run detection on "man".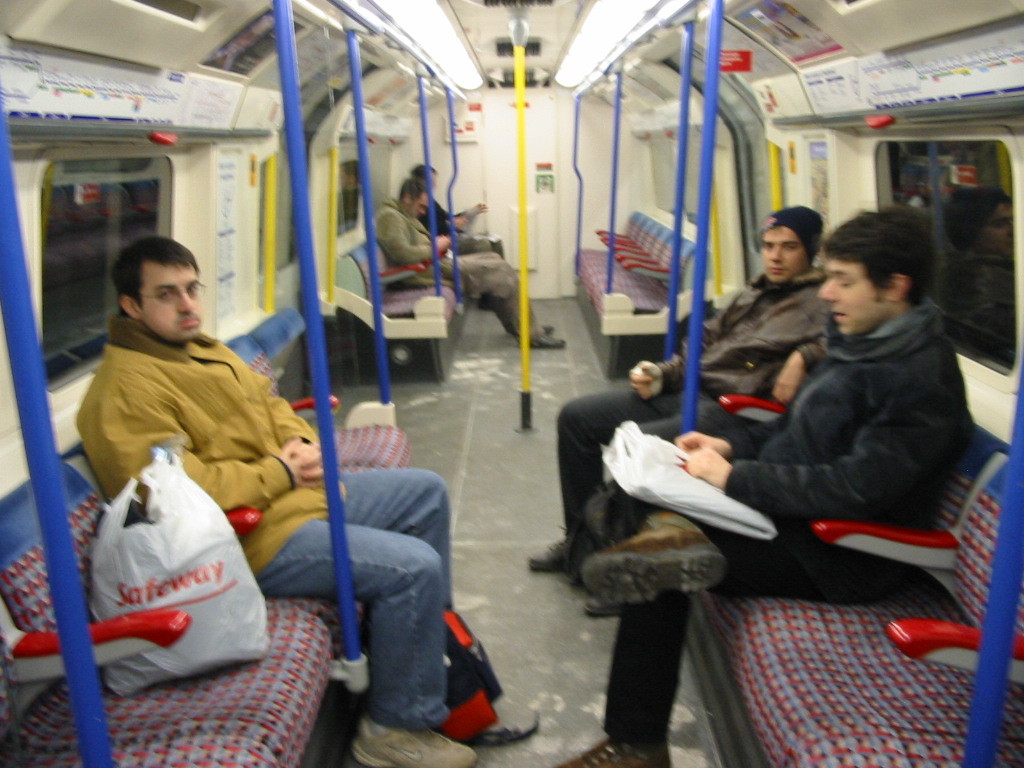
Result: 371, 177, 567, 348.
